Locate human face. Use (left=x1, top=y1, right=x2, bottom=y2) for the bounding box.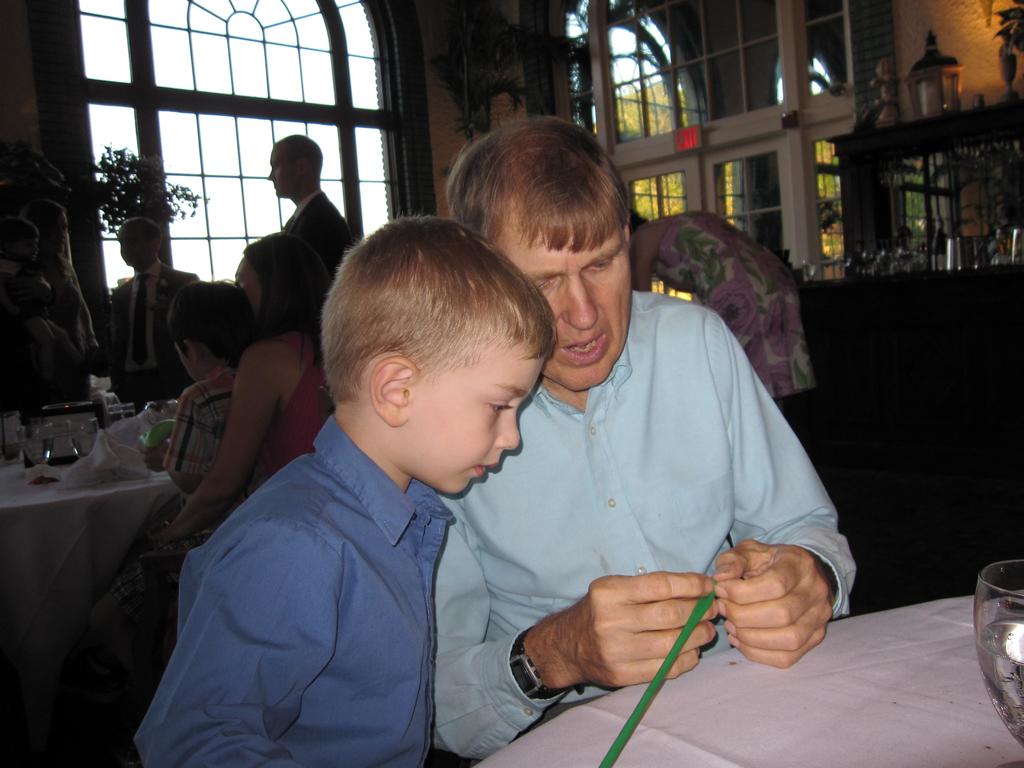
(left=38, top=206, right=70, bottom=260).
